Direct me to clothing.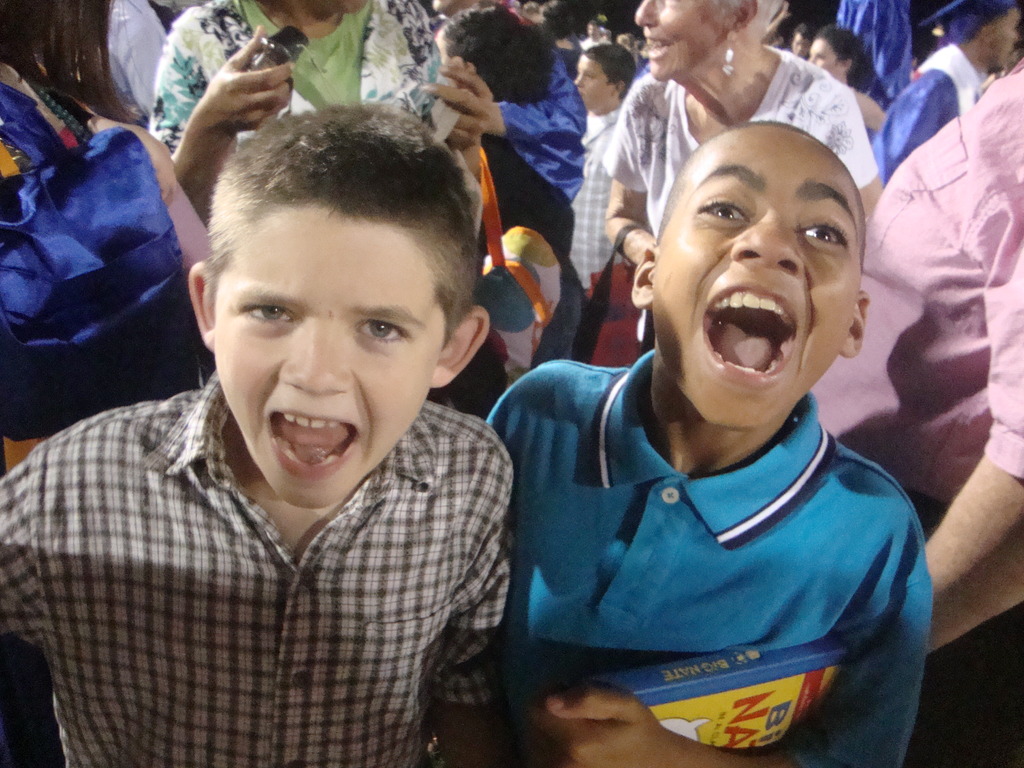
Direction: box(486, 380, 915, 767).
